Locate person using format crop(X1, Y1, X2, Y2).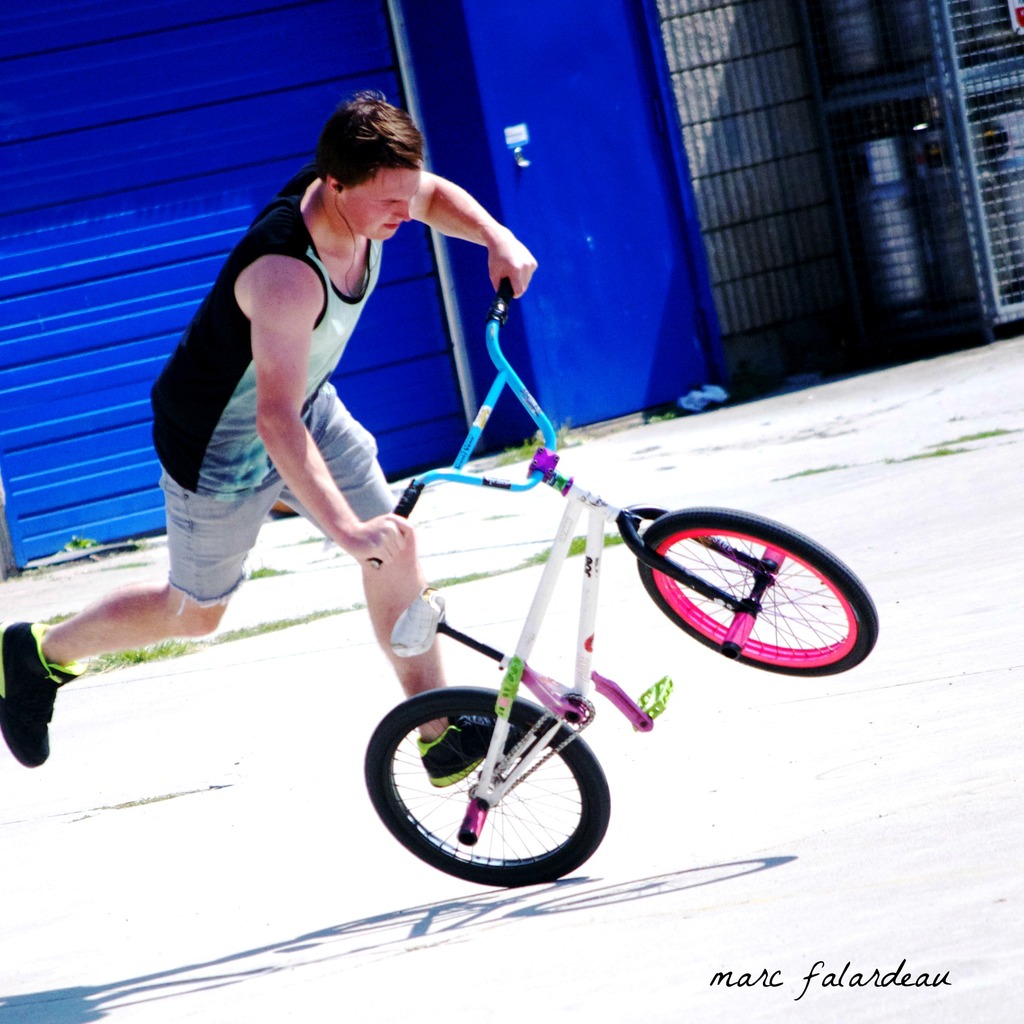
crop(0, 86, 539, 787).
